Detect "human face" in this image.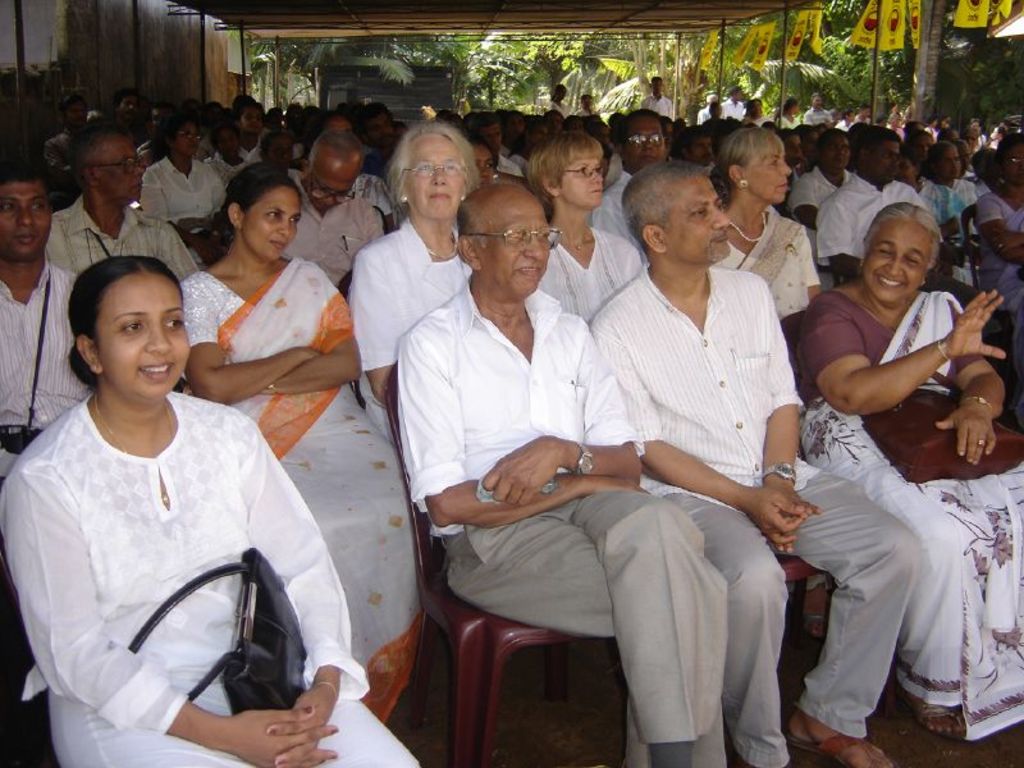
Detection: bbox(485, 206, 549, 302).
